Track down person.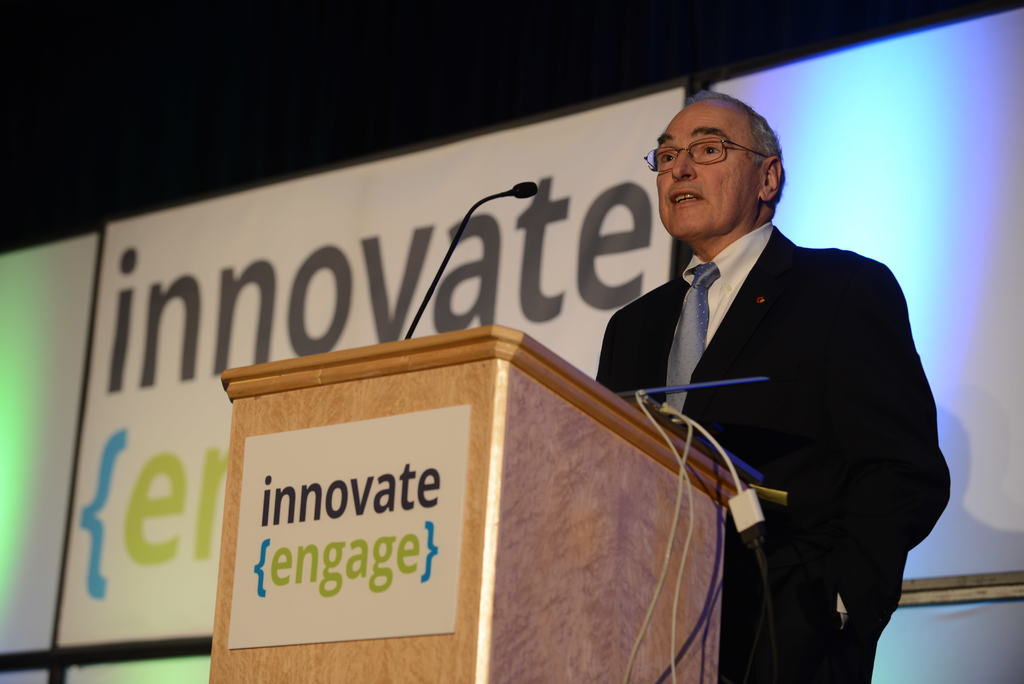
Tracked to pyautogui.locateOnScreen(594, 88, 949, 683).
